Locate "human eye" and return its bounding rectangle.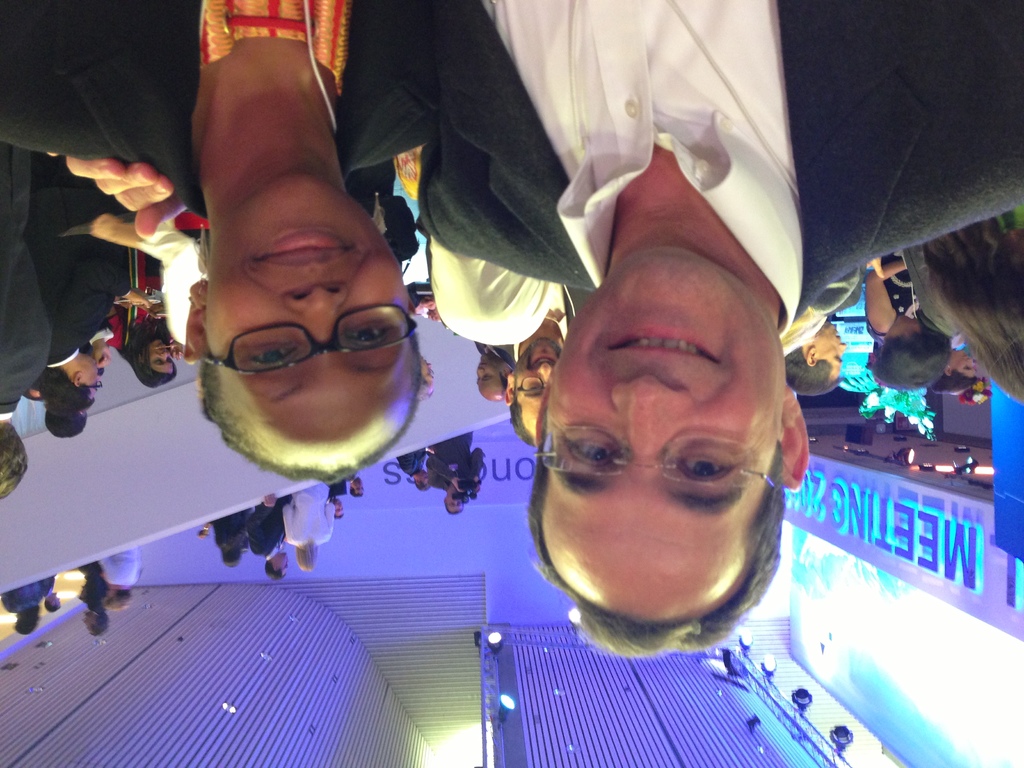
[left=243, top=342, right=299, bottom=365].
